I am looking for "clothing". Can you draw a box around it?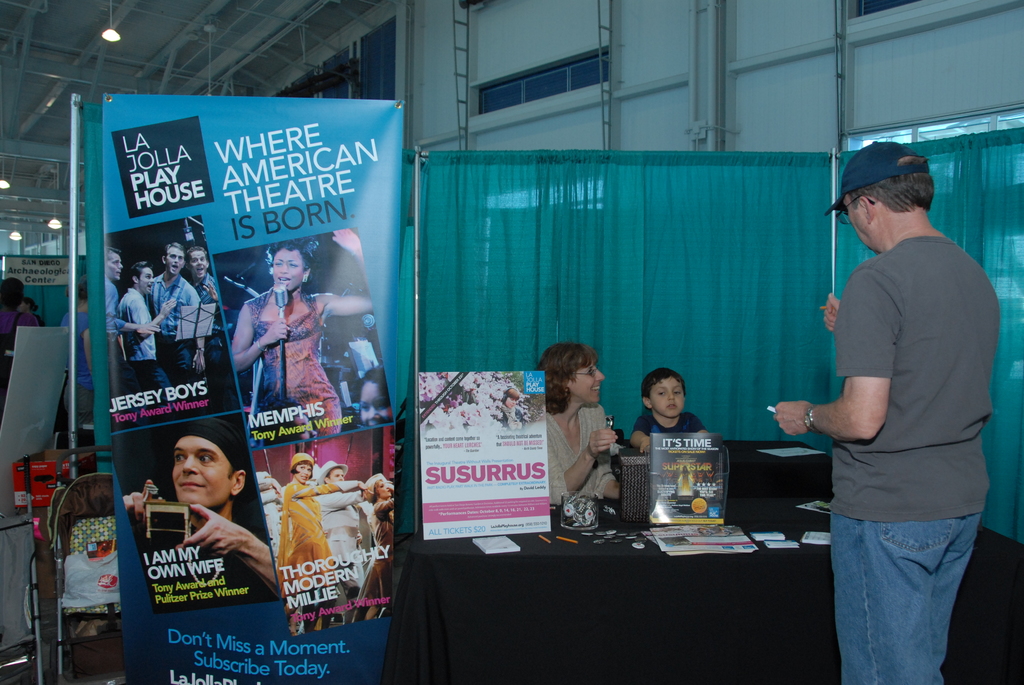
Sure, the bounding box is select_region(56, 298, 90, 381).
